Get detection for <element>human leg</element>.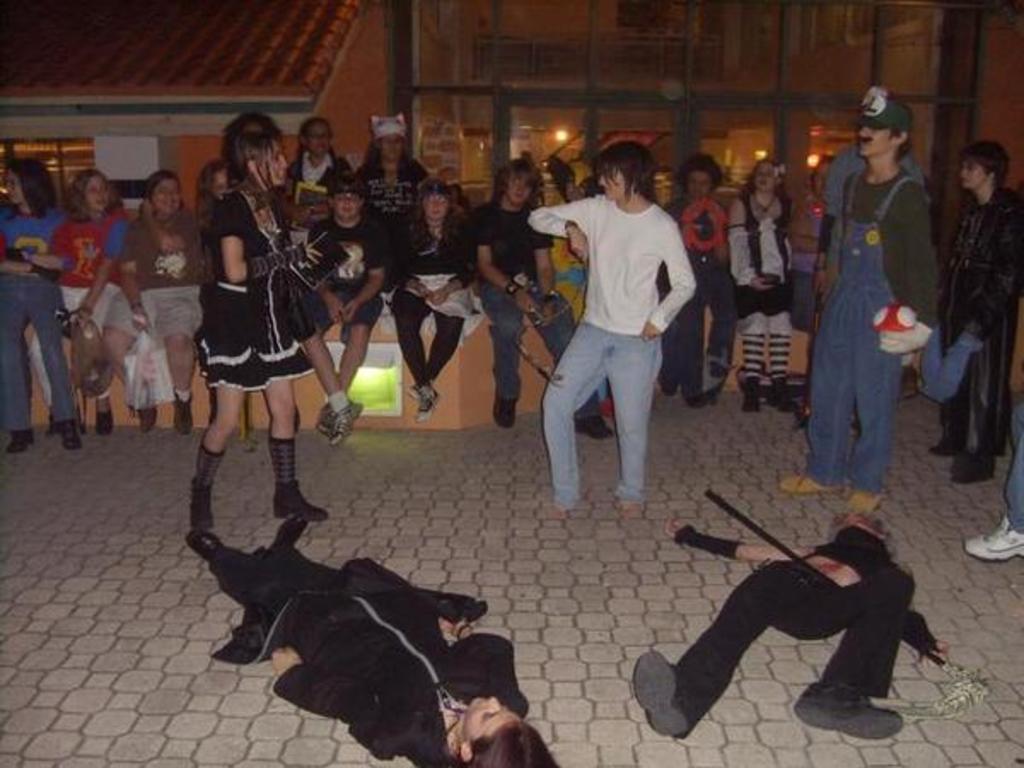
Detection: {"left": 34, "top": 278, "right": 85, "bottom": 445}.
